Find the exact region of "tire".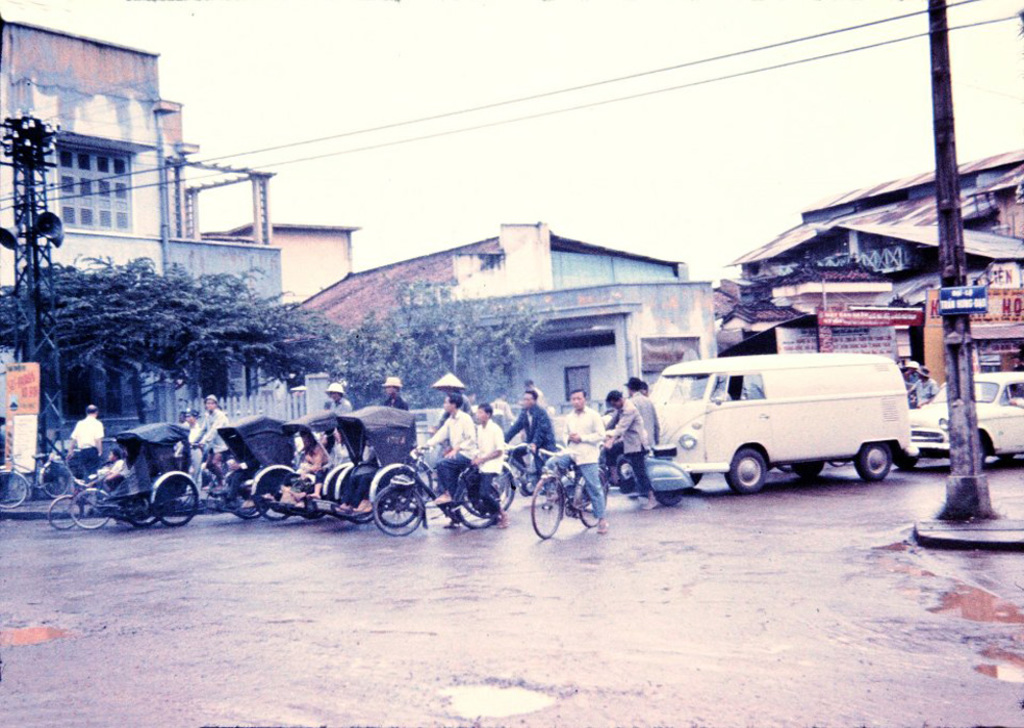
Exact region: [691, 473, 707, 484].
